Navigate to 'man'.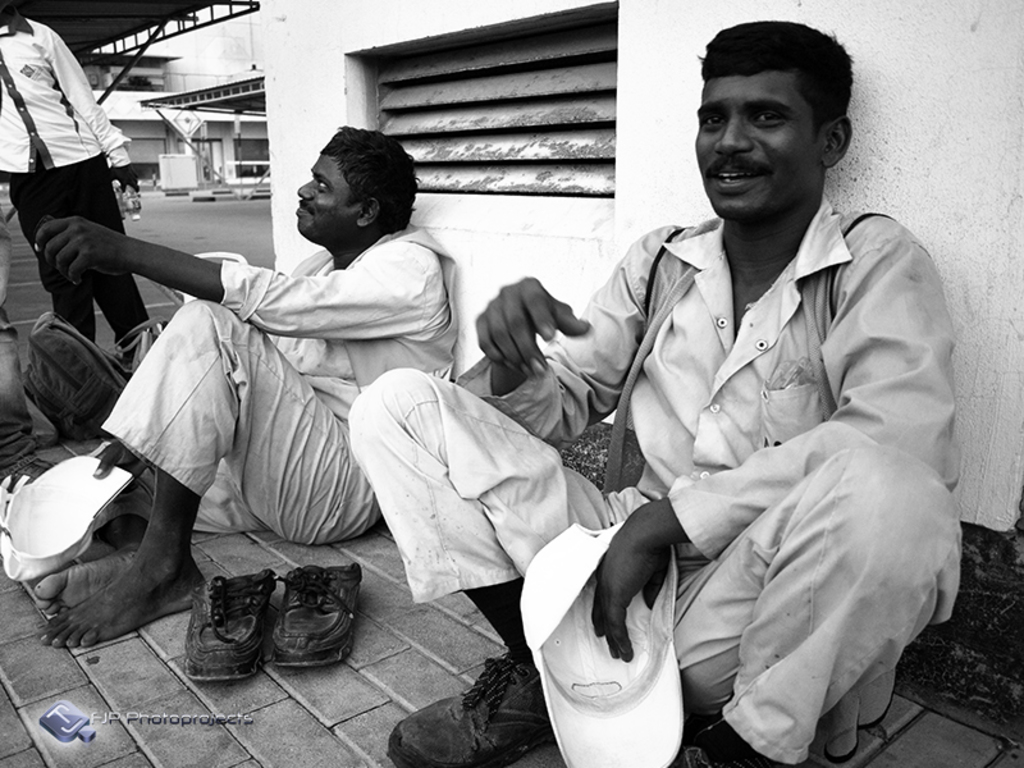
Navigation target: detection(27, 125, 460, 646).
